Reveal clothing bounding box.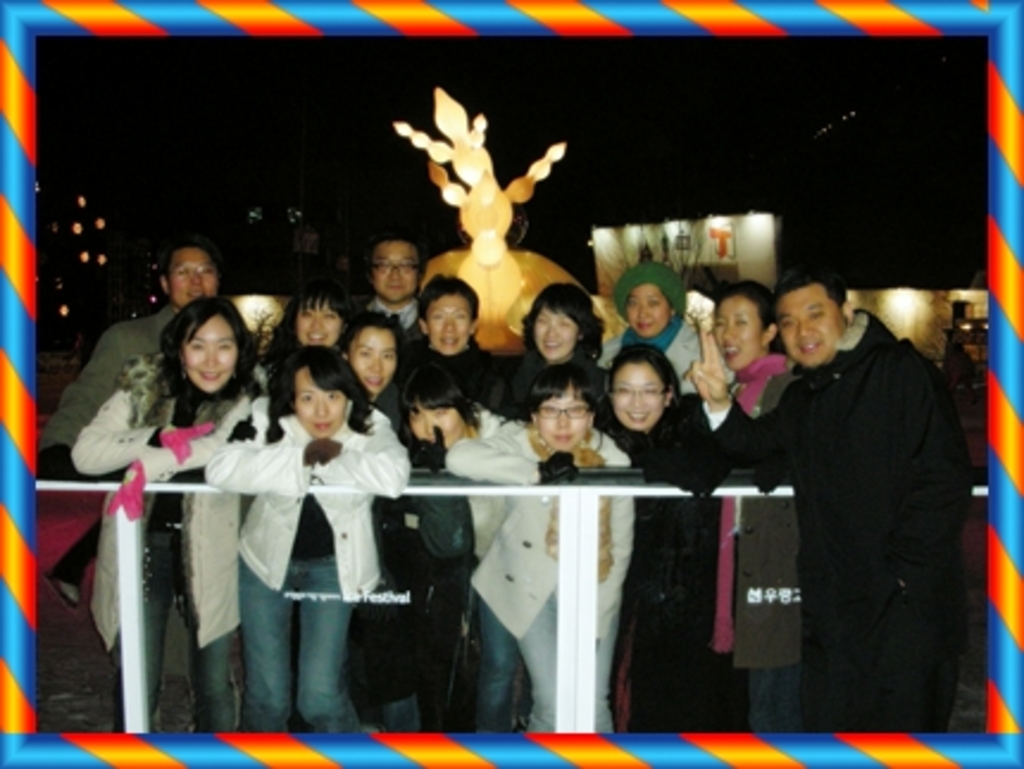
Revealed: (500, 348, 600, 424).
